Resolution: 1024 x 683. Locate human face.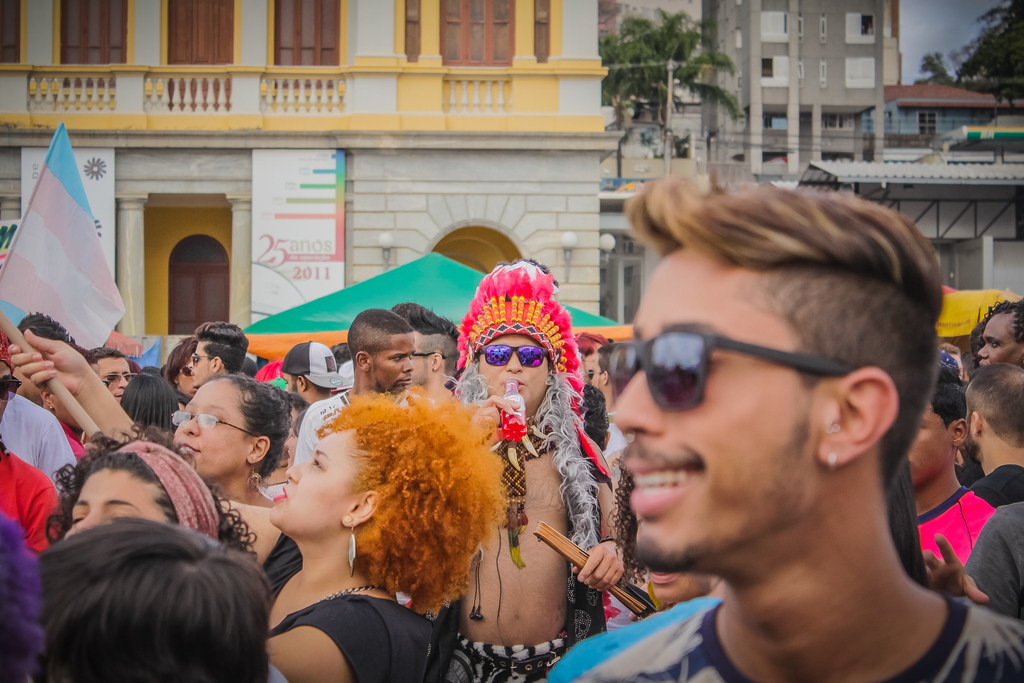
BBox(906, 406, 949, 490).
